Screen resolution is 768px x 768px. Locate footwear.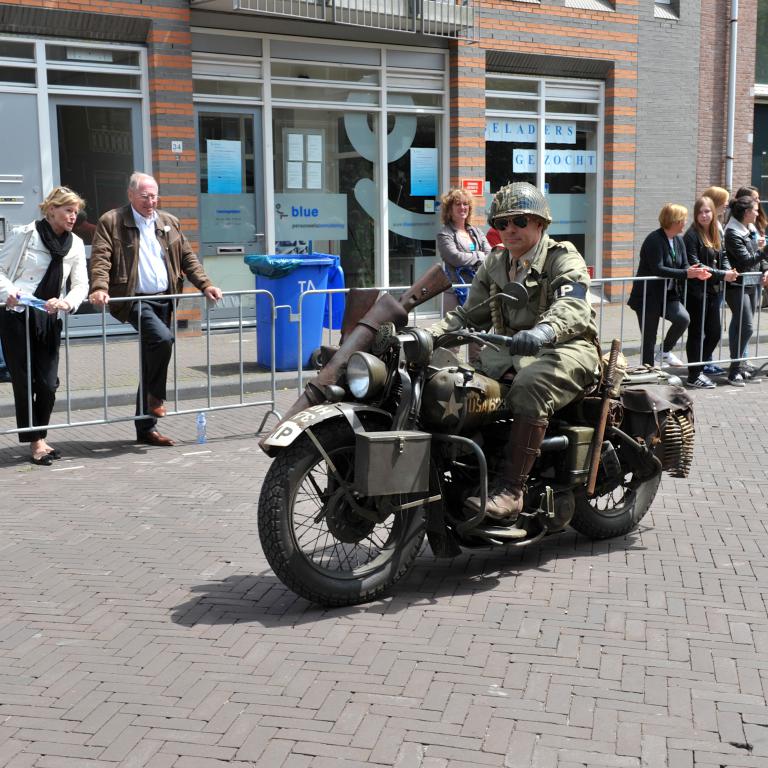
rect(136, 423, 176, 445).
